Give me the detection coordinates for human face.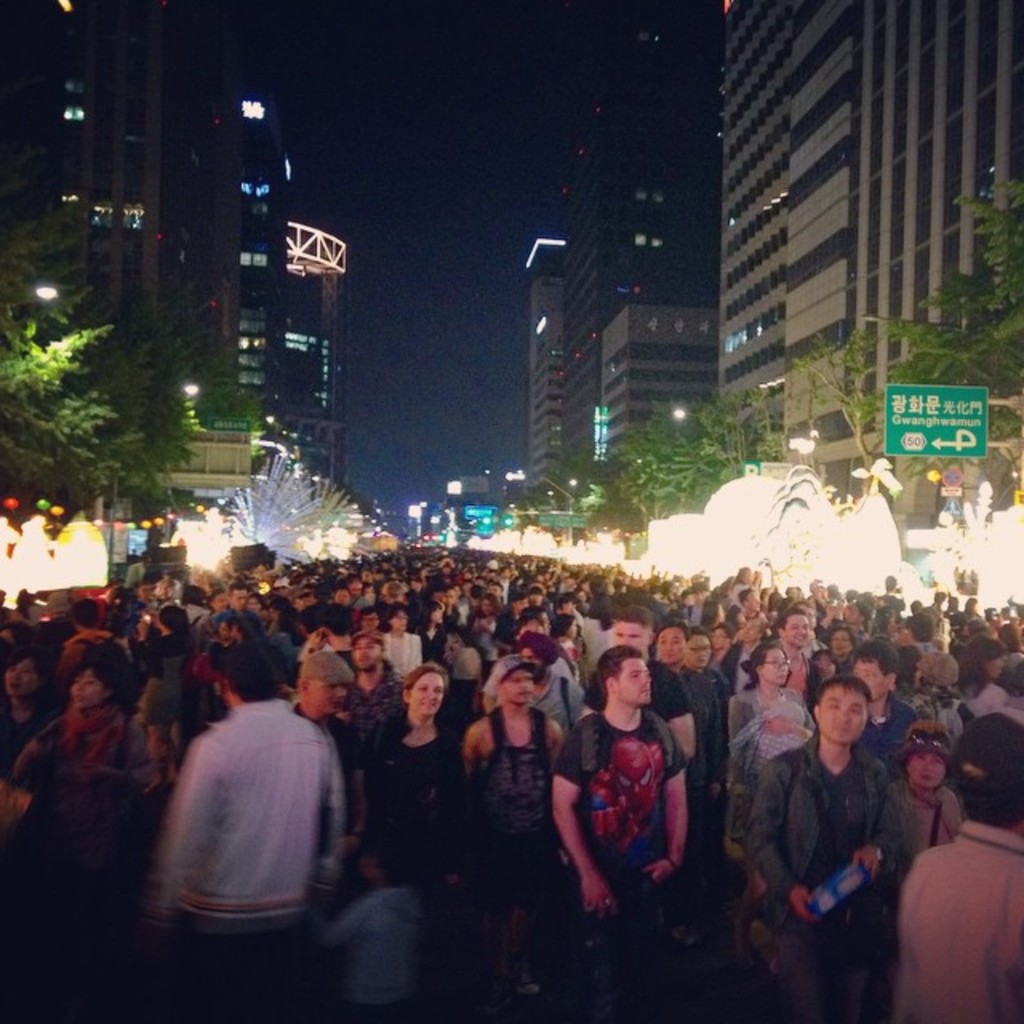
box(909, 754, 947, 787).
